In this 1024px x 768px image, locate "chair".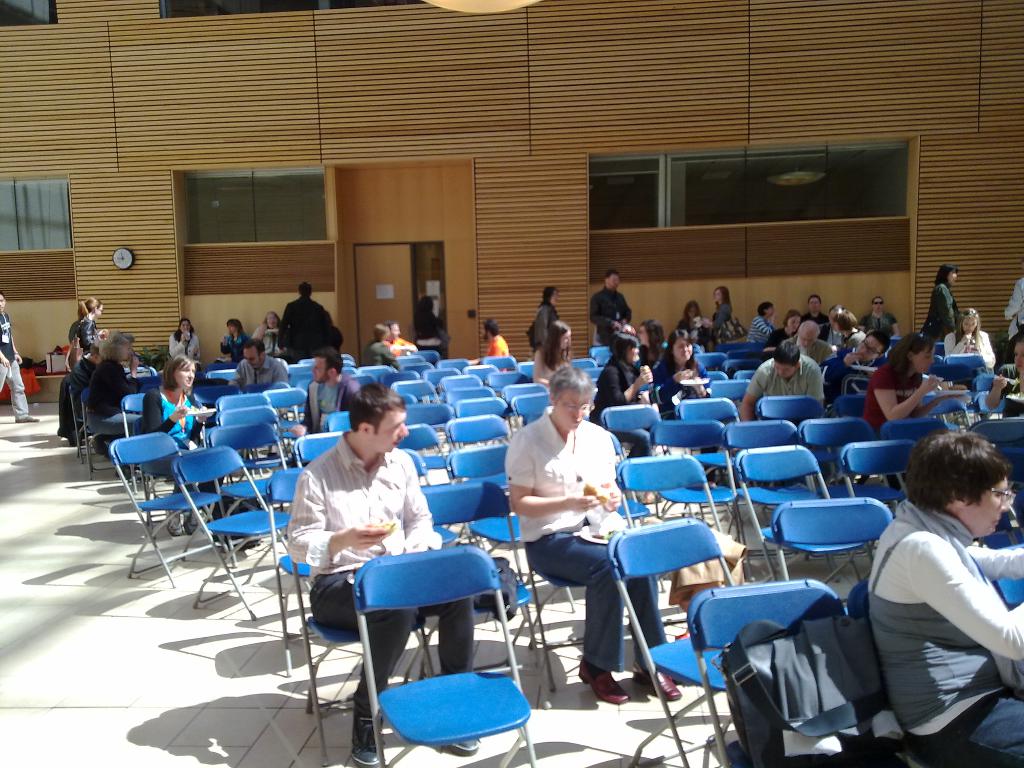
Bounding box: (282, 553, 439, 767).
